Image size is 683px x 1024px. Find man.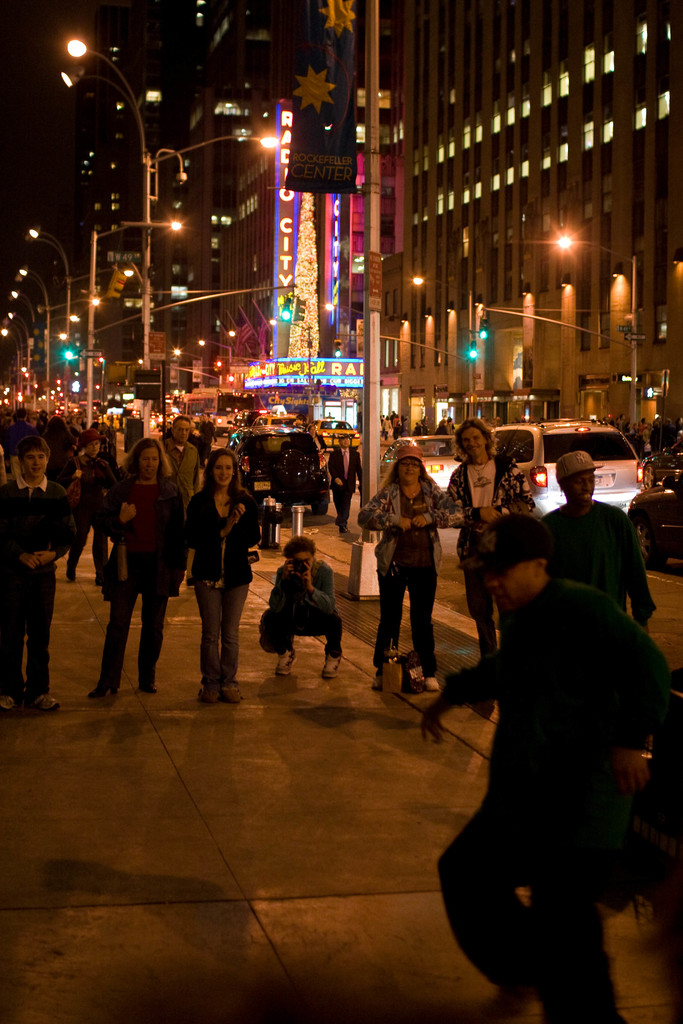
bbox=(194, 410, 219, 454).
